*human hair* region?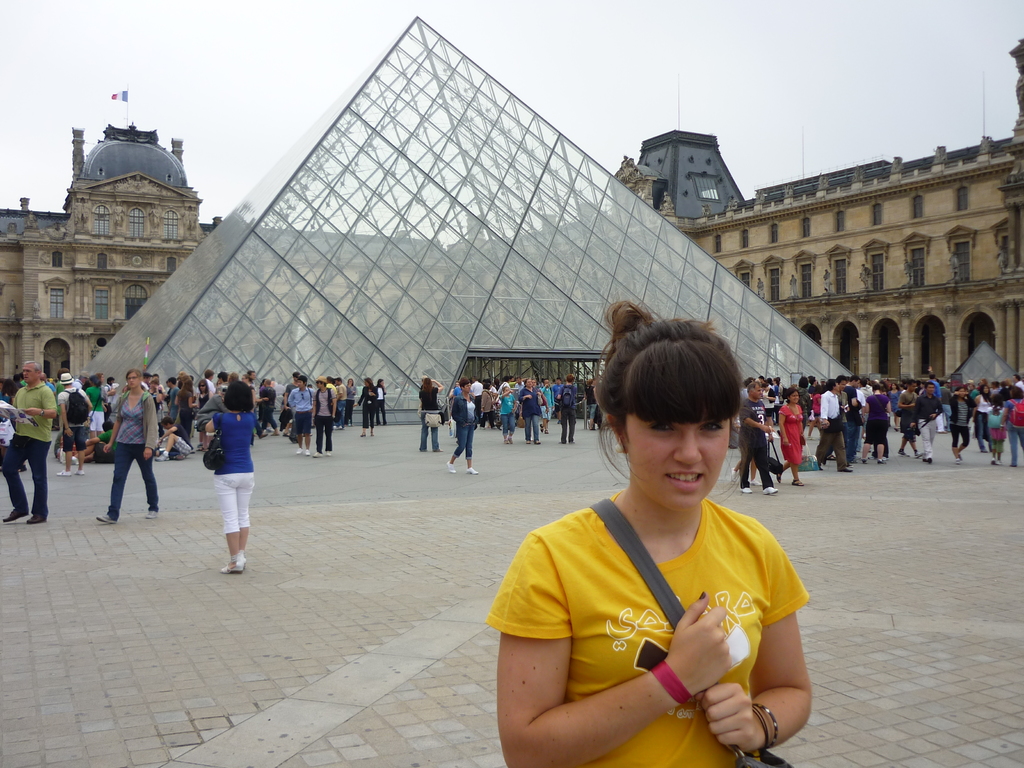
left=78, top=374, right=83, bottom=381
